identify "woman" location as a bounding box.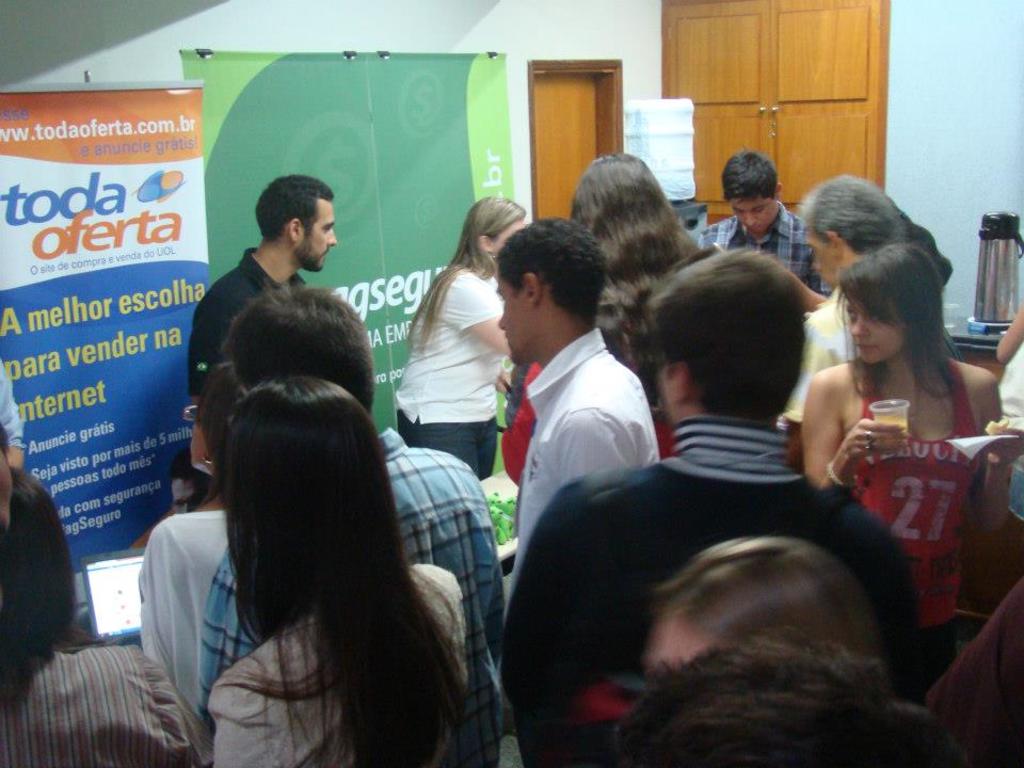
BBox(0, 465, 207, 767).
